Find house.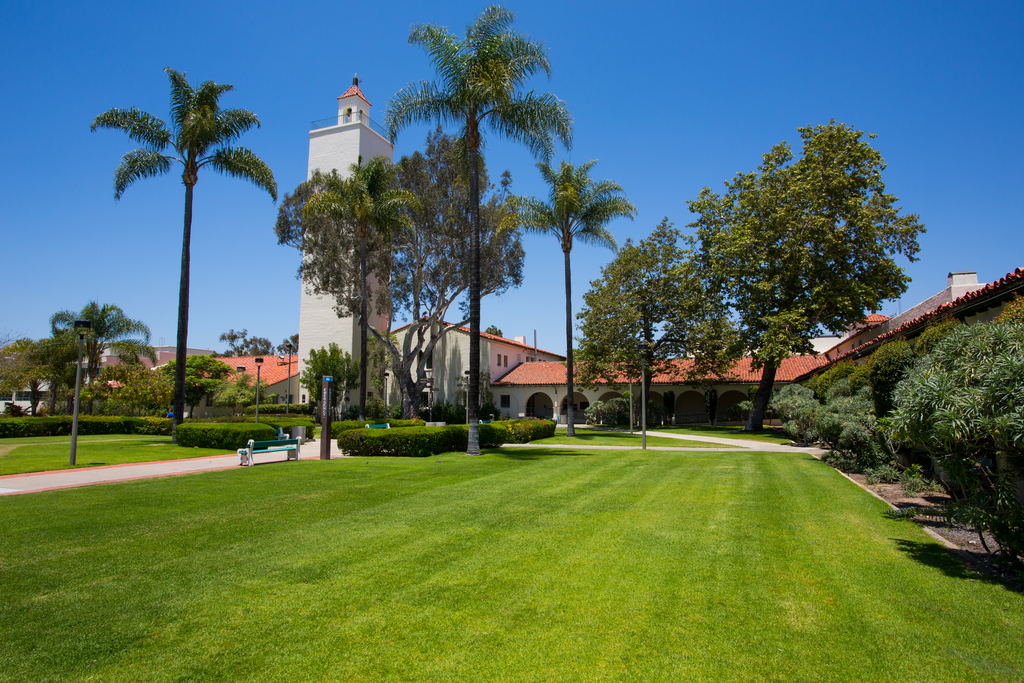
box=[264, 360, 345, 409].
